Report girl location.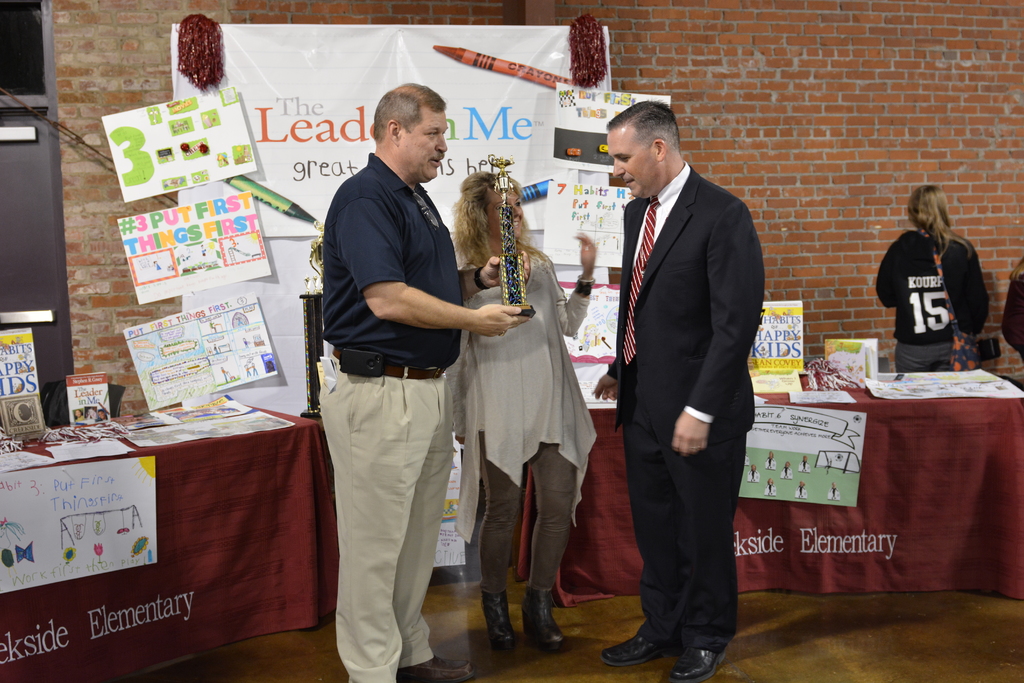
Report: 875,183,991,374.
